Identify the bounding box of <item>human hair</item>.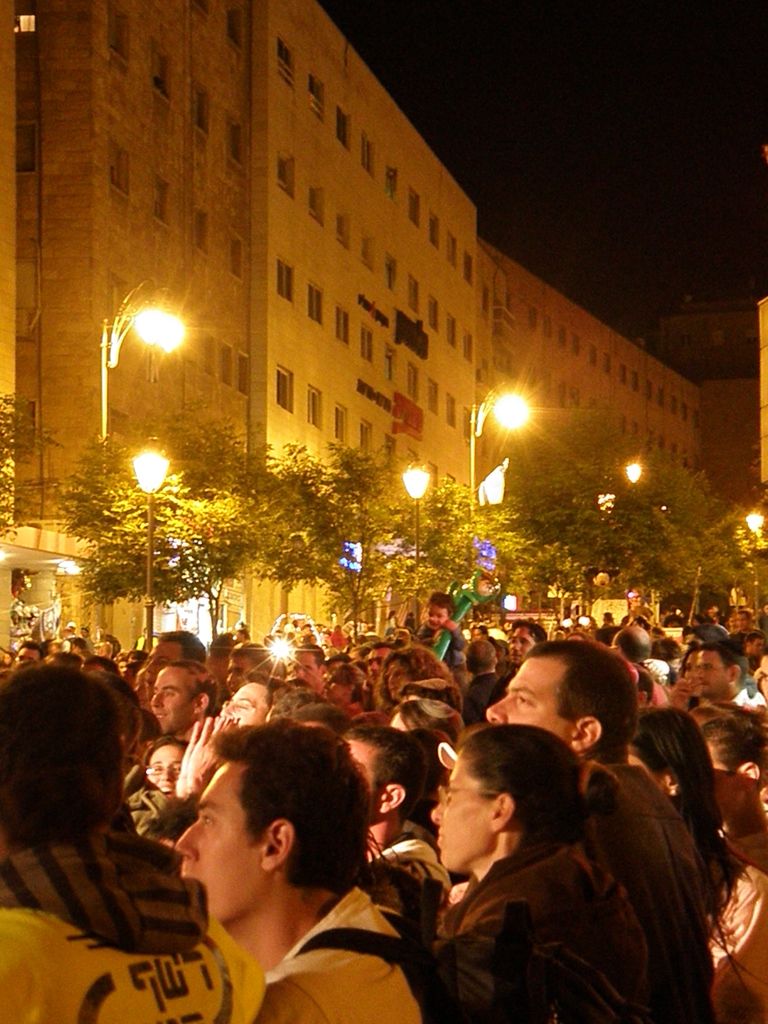
detection(698, 718, 767, 771).
